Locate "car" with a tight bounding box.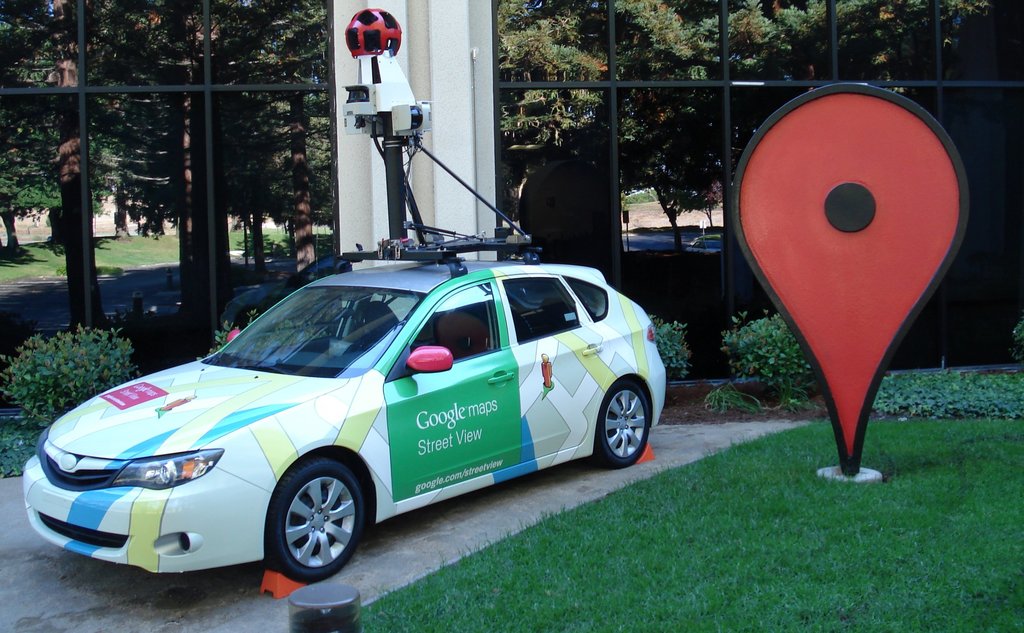
box=[19, 249, 673, 594].
